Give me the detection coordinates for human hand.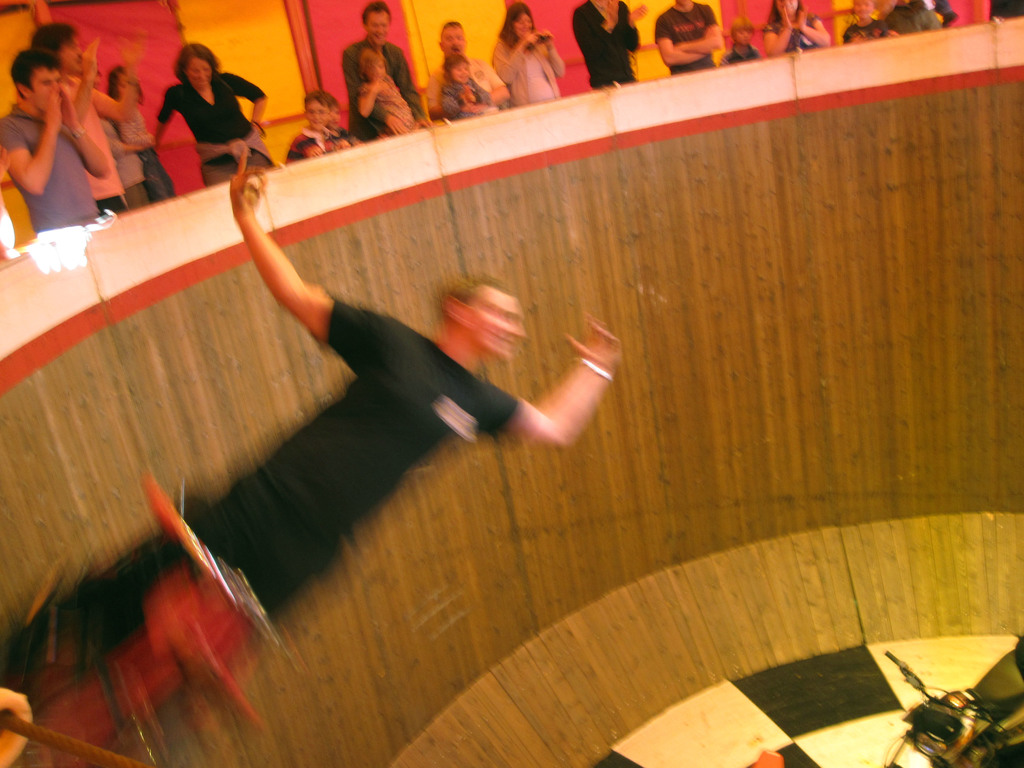
region(116, 36, 140, 69).
